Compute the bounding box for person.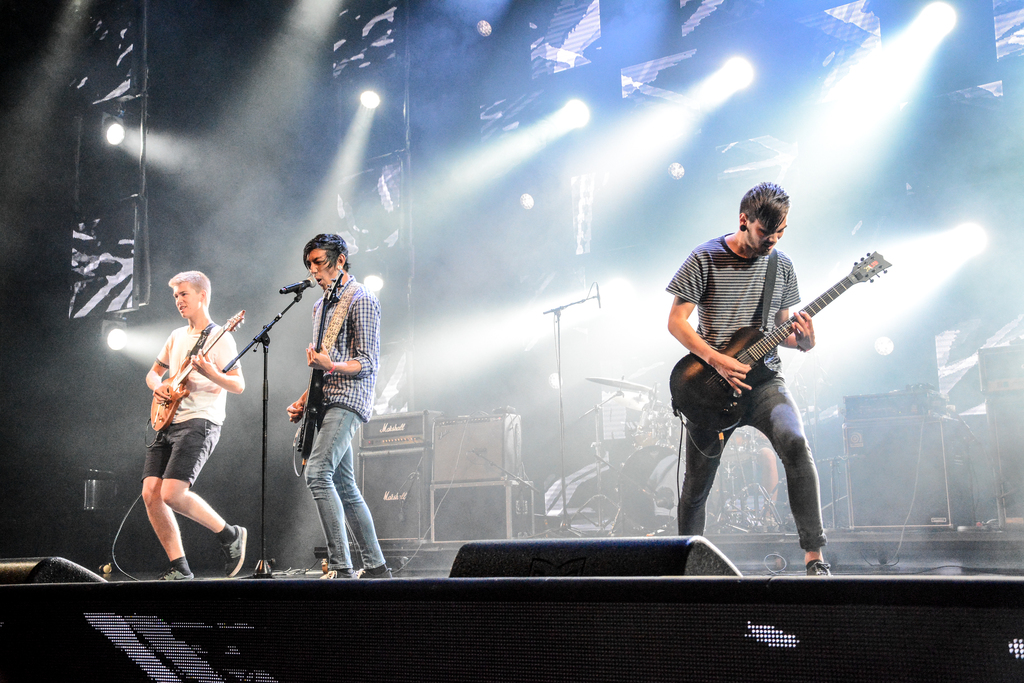
BBox(682, 149, 876, 576).
